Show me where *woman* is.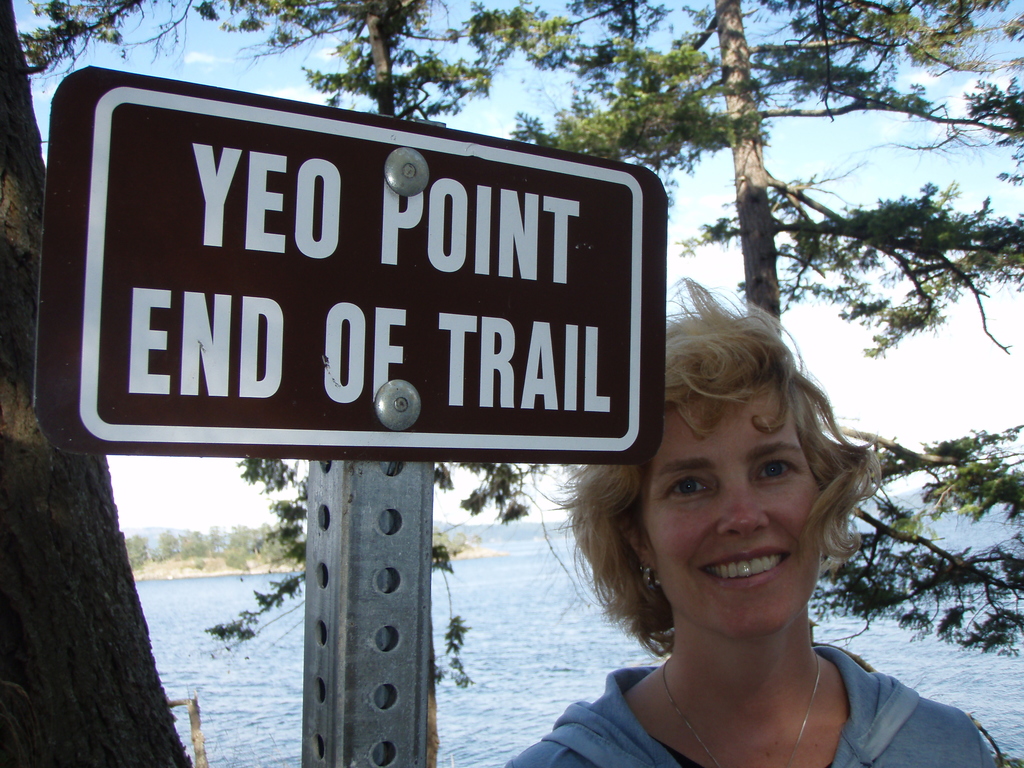
*woman* is at [x1=543, y1=300, x2=939, y2=767].
